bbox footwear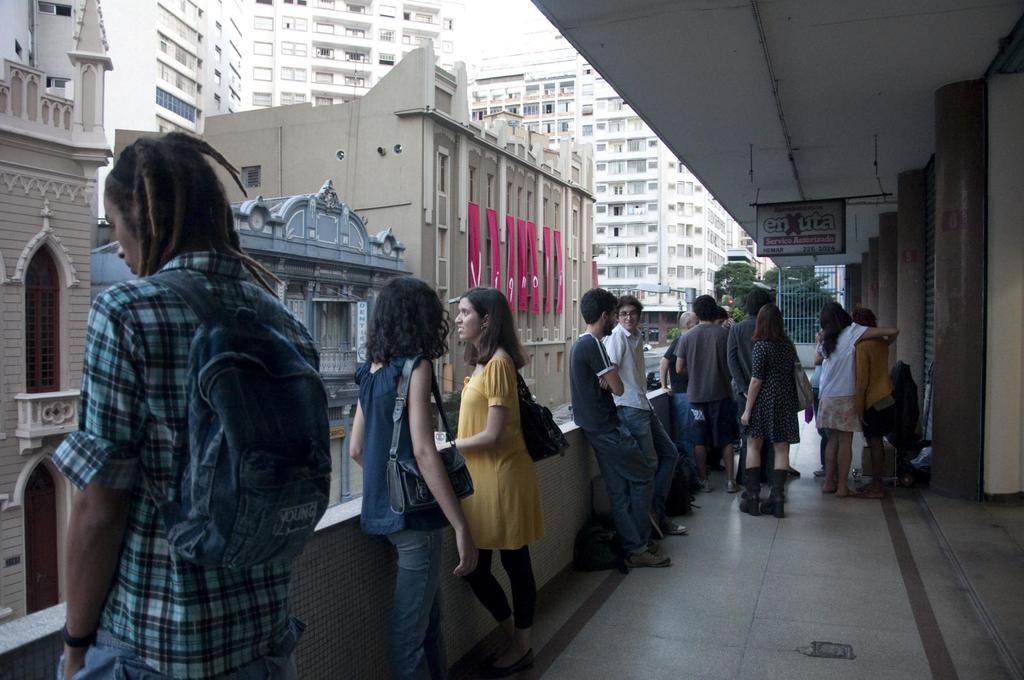
<box>627,546,668,568</box>
